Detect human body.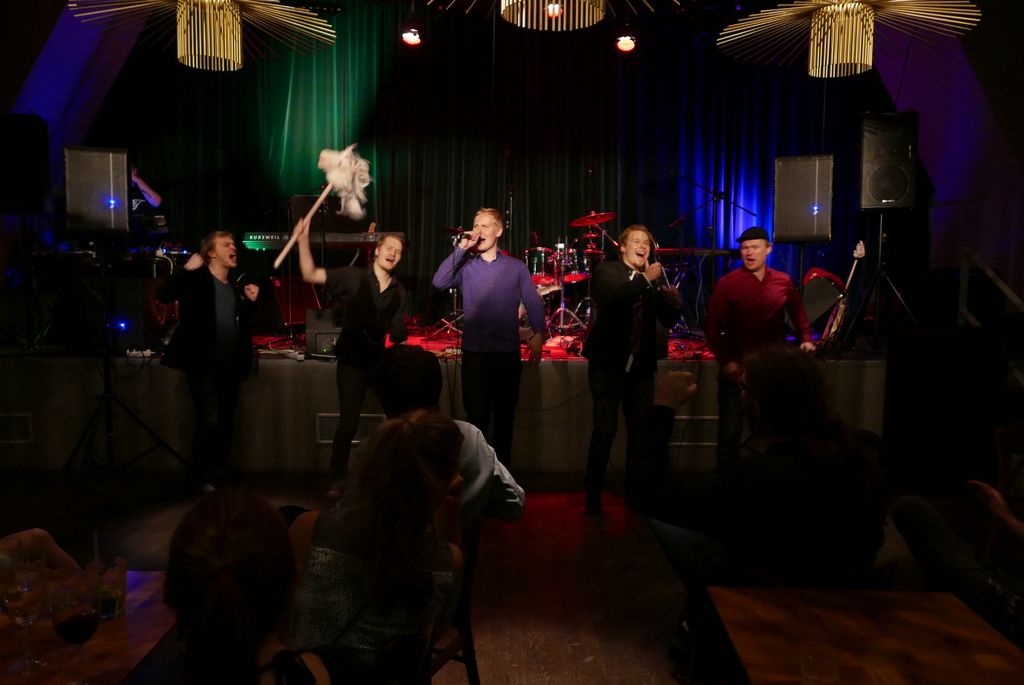
Detected at 699:224:816:502.
